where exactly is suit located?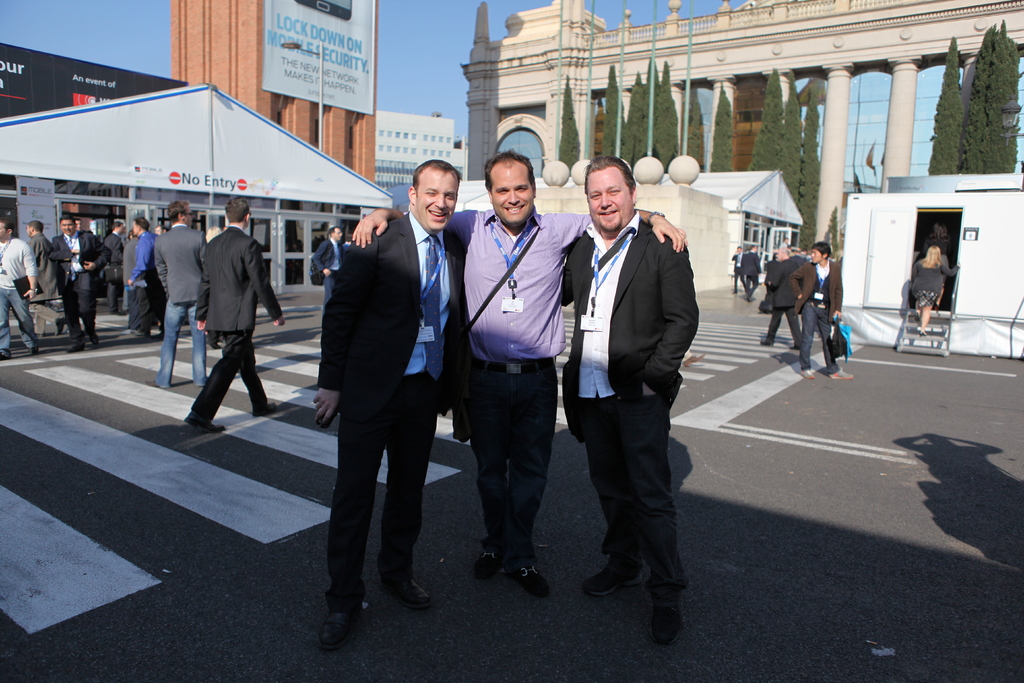
Its bounding box is bbox=(740, 252, 762, 296).
